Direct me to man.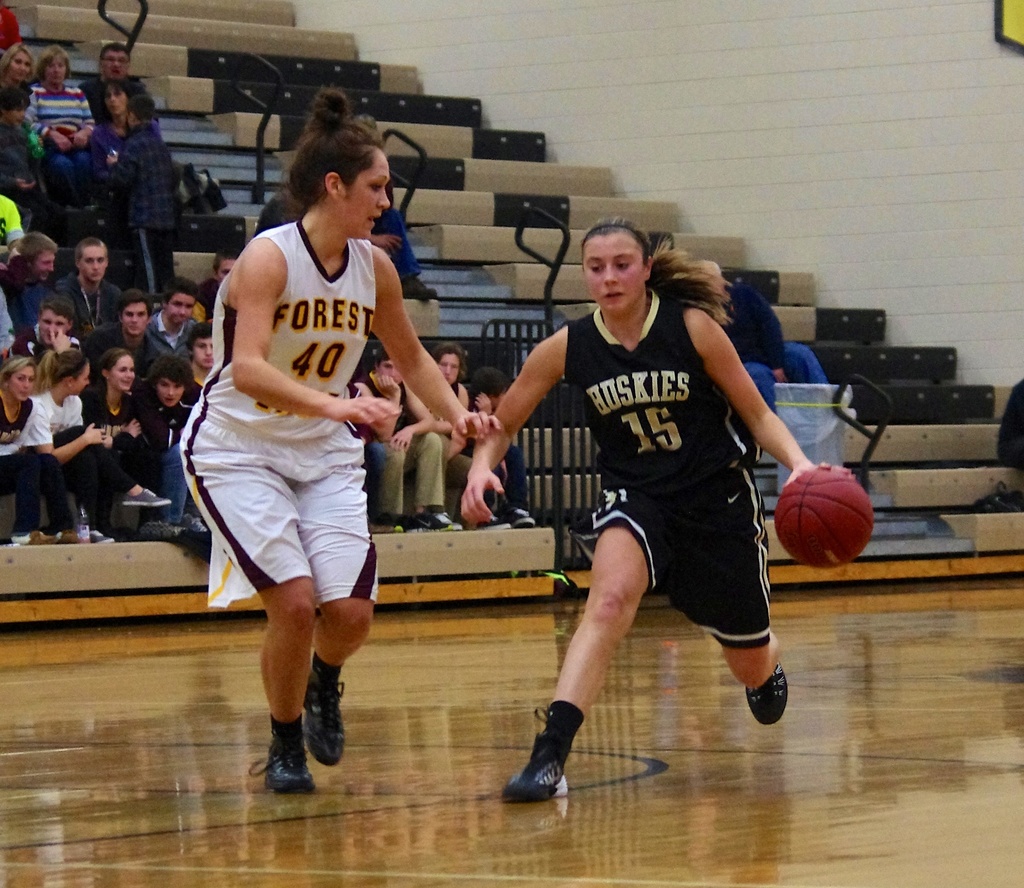
Direction: [193, 252, 243, 307].
